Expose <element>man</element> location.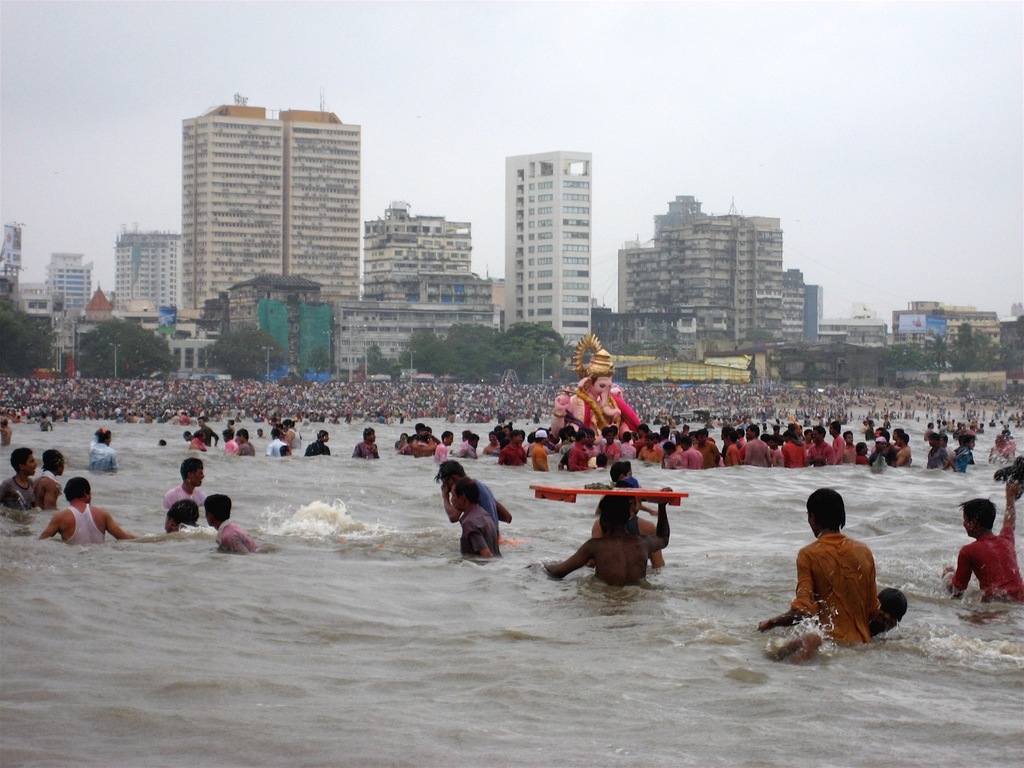
Exposed at 682/434/702/468.
